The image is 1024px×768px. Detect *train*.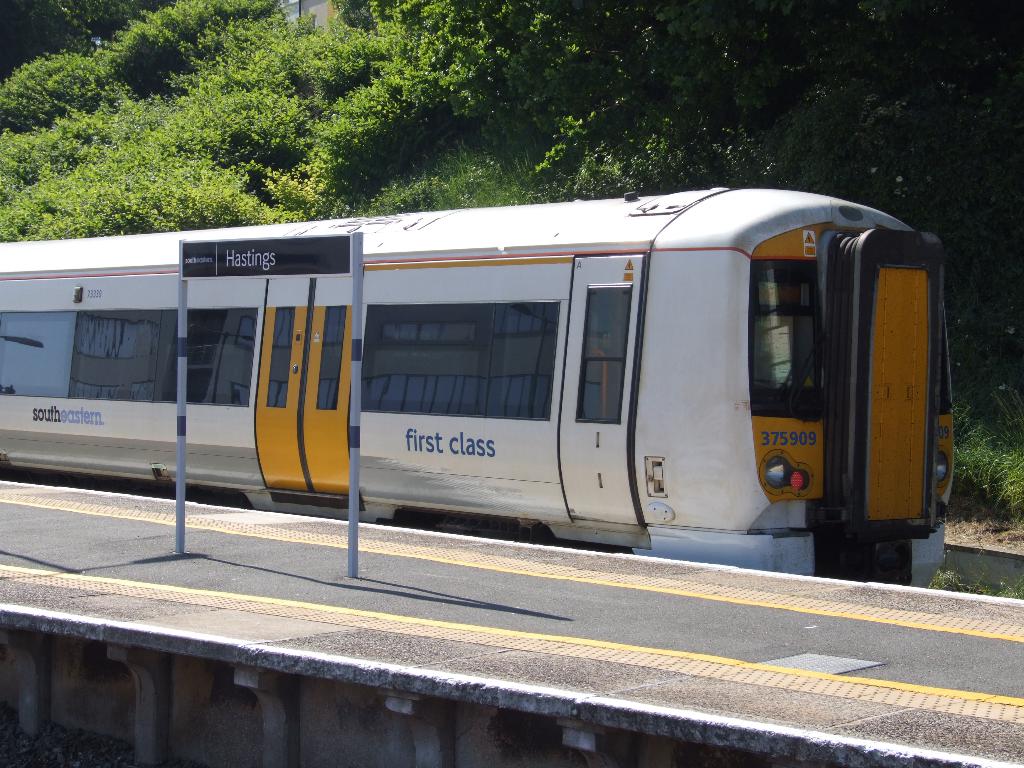
Detection: [0,188,949,579].
